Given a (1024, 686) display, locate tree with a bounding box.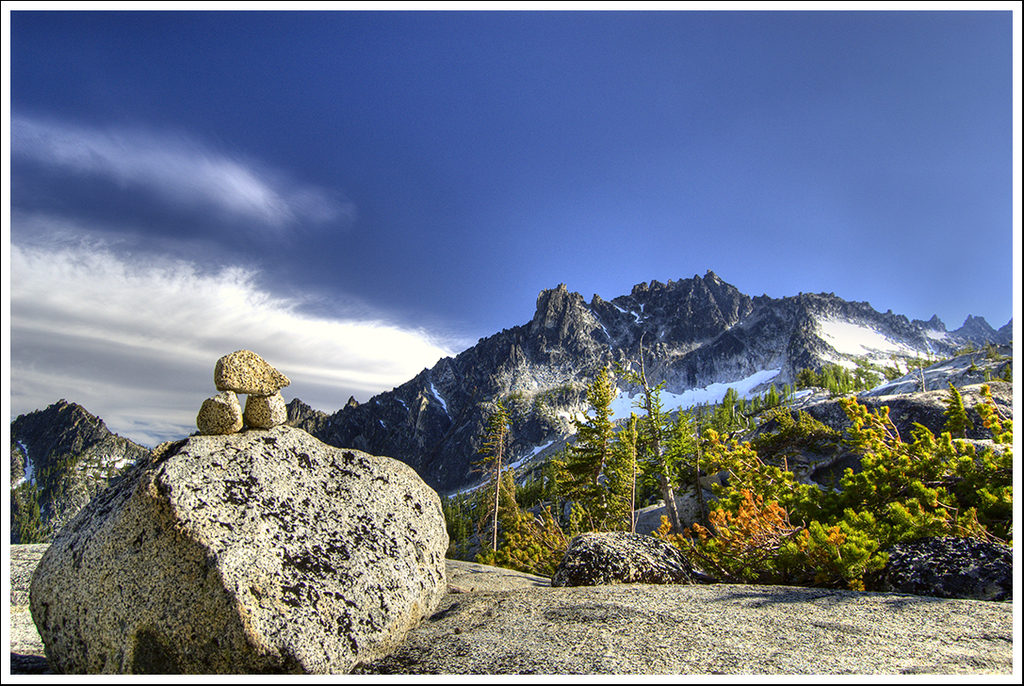
Located: left=549, top=368, right=644, bottom=532.
